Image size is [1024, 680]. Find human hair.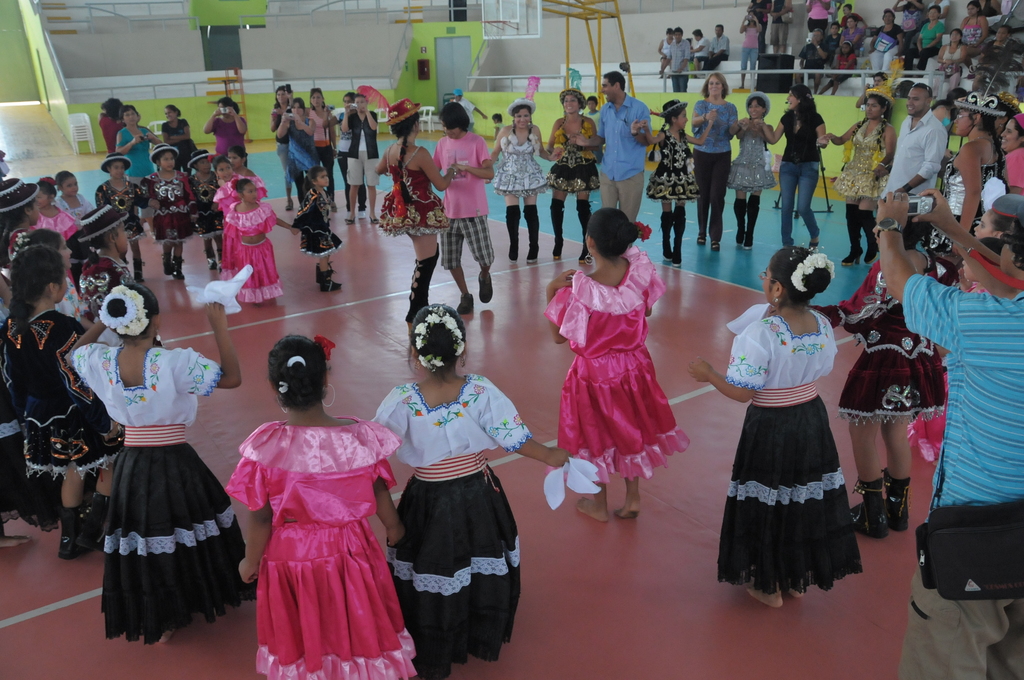
(984,207,1017,242).
